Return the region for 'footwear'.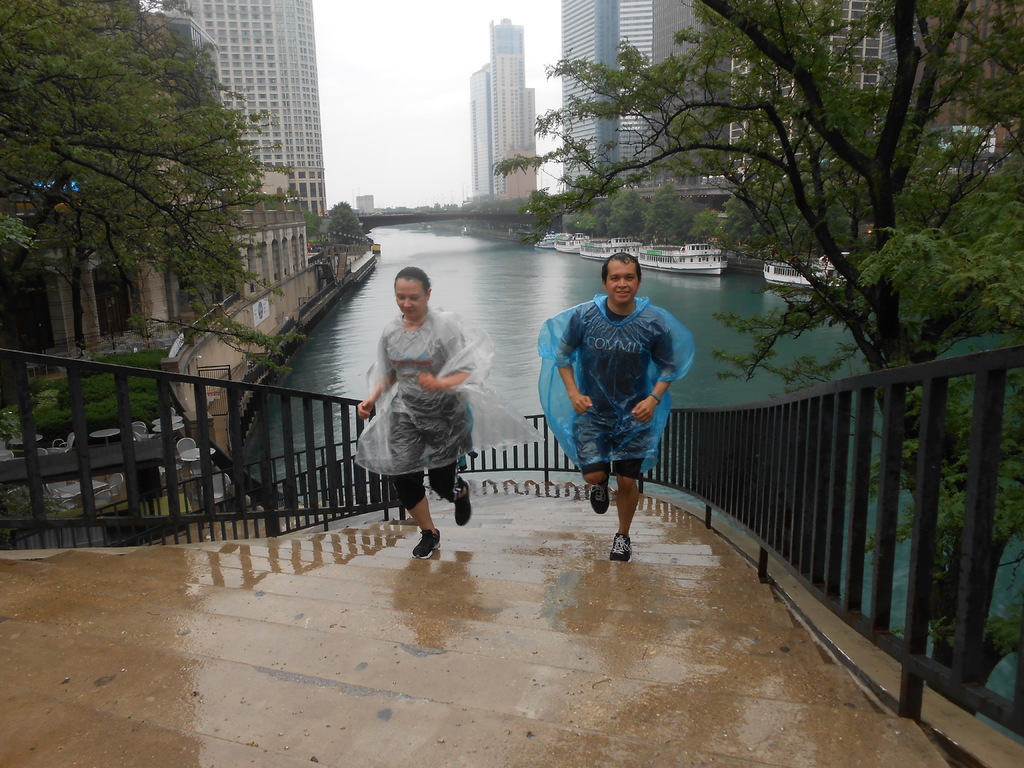
607, 525, 628, 563.
